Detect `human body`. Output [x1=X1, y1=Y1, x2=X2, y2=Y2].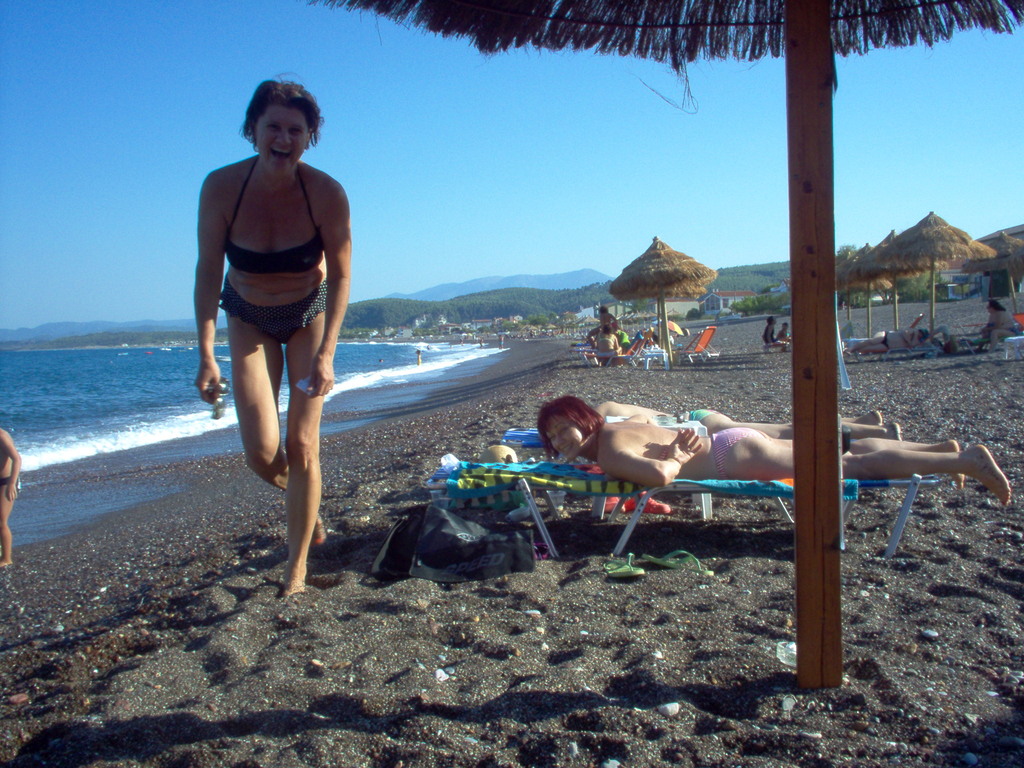
[x1=620, y1=327, x2=629, y2=355].
